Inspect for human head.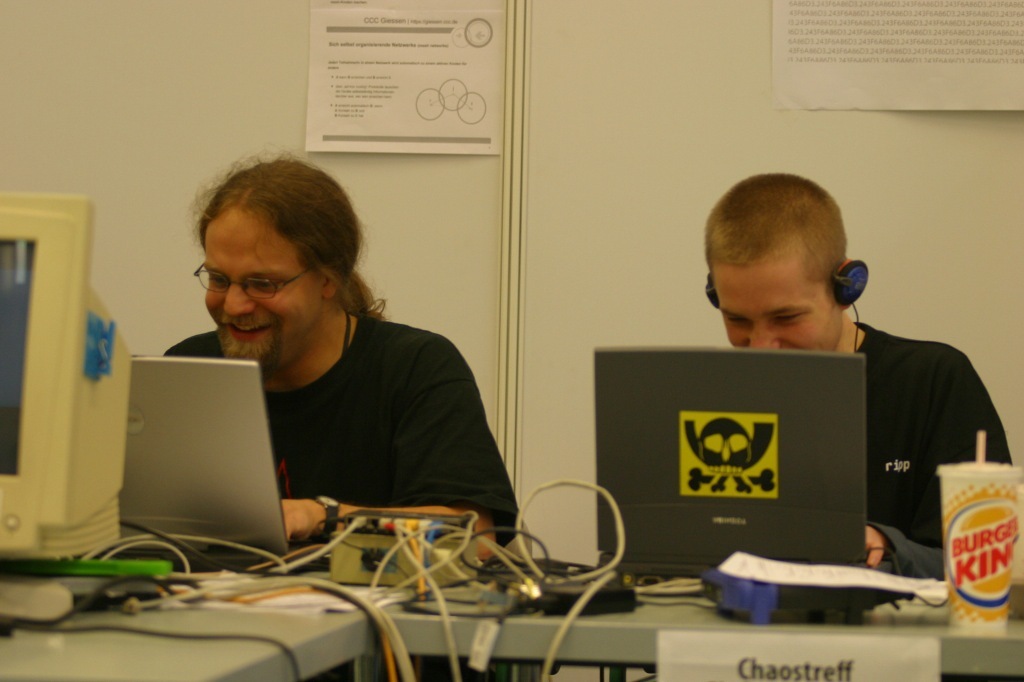
Inspection: [x1=703, y1=170, x2=871, y2=359].
